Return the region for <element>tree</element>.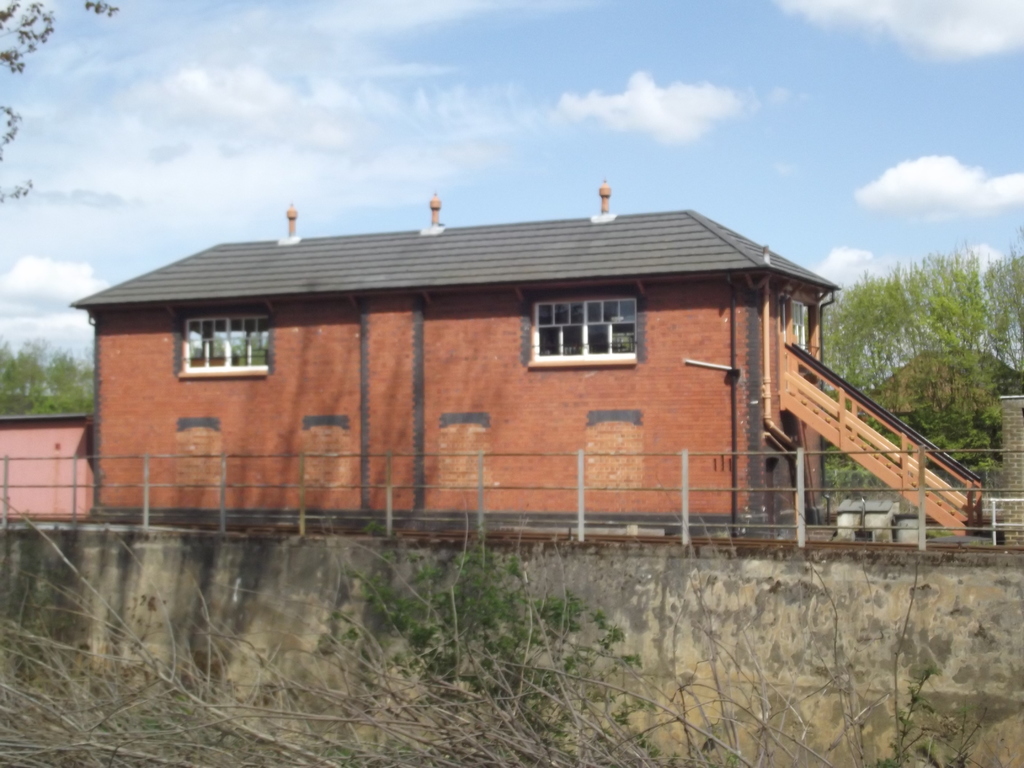
[0,1,131,203].
